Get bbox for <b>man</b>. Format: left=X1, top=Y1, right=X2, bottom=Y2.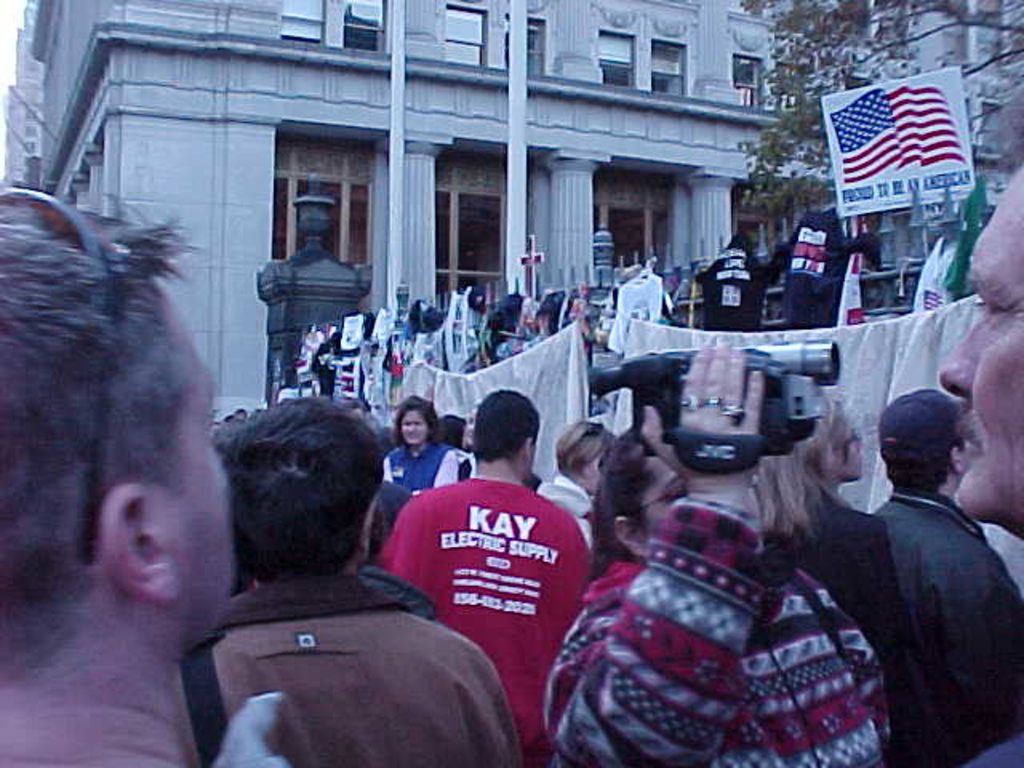
left=862, top=389, right=1022, bottom=766.
